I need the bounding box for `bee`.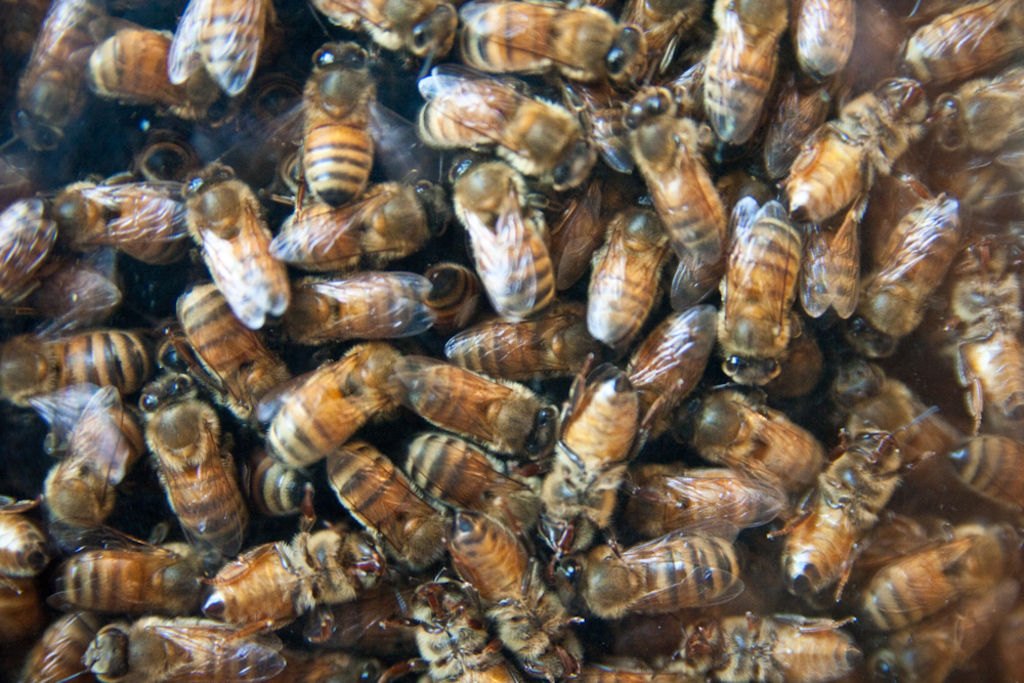
Here it is: region(412, 261, 482, 335).
